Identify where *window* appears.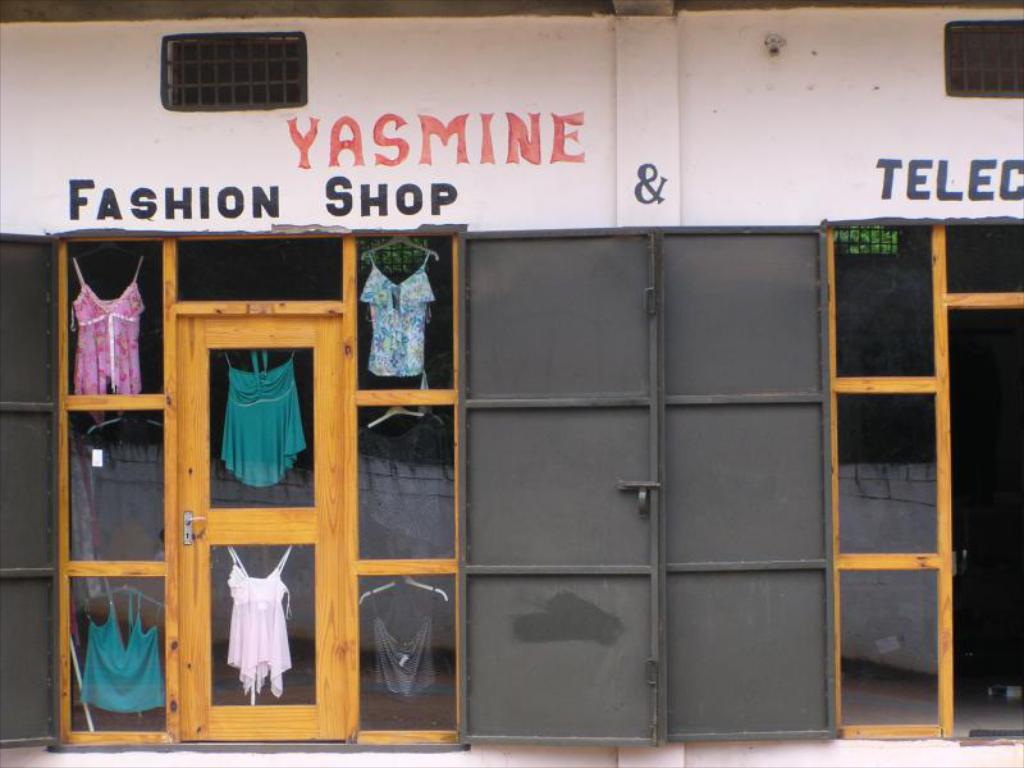
Appears at box(818, 220, 1023, 745).
